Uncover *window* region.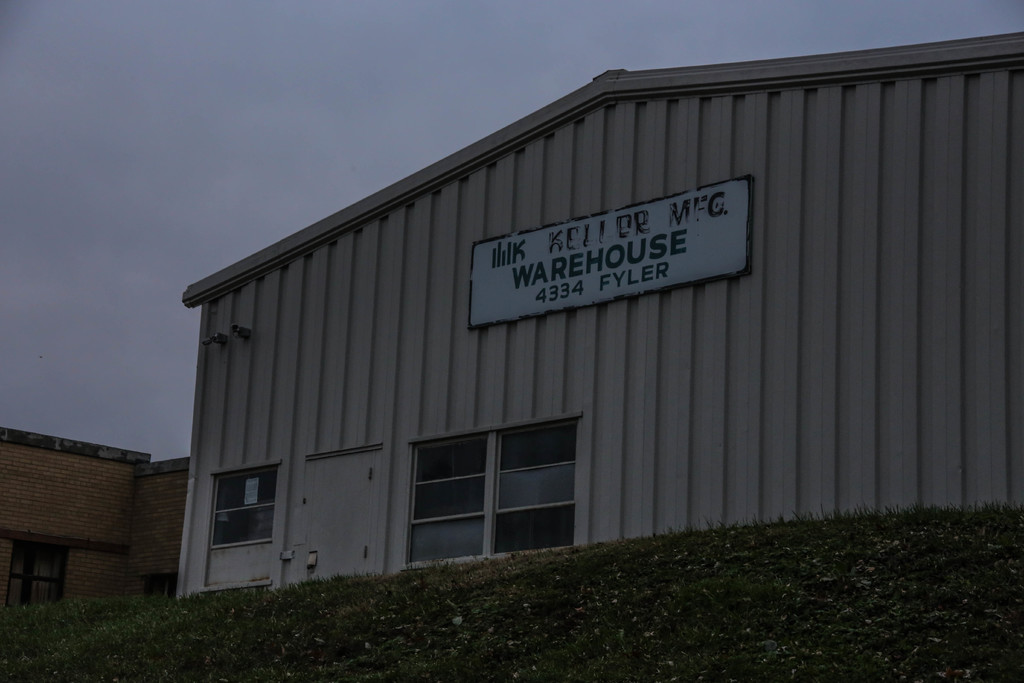
Uncovered: pyautogui.locateOnScreen(211, 465, 273, 553).
